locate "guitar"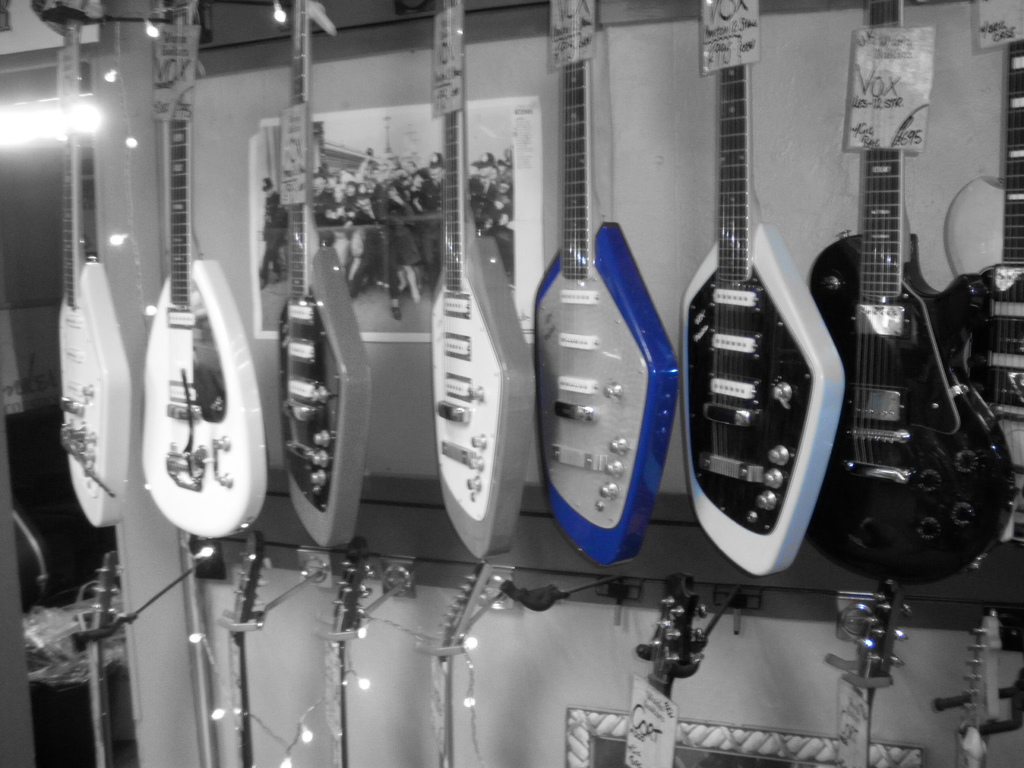
BBox(670, 0, 852, 580)
